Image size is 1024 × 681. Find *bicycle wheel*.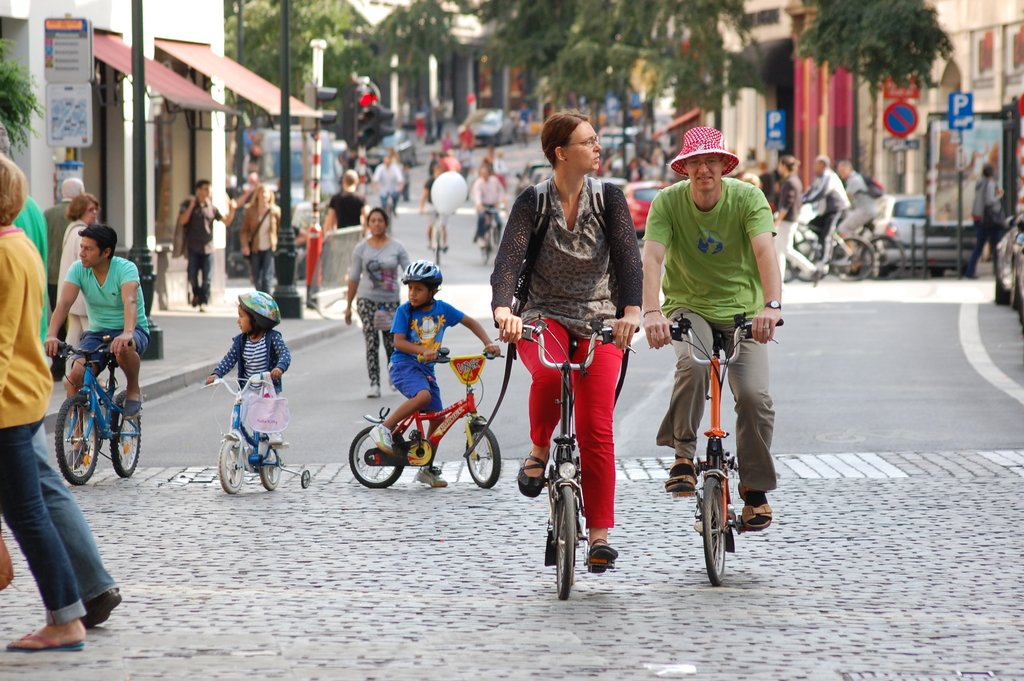
crop(859, 236, 906, 284).
